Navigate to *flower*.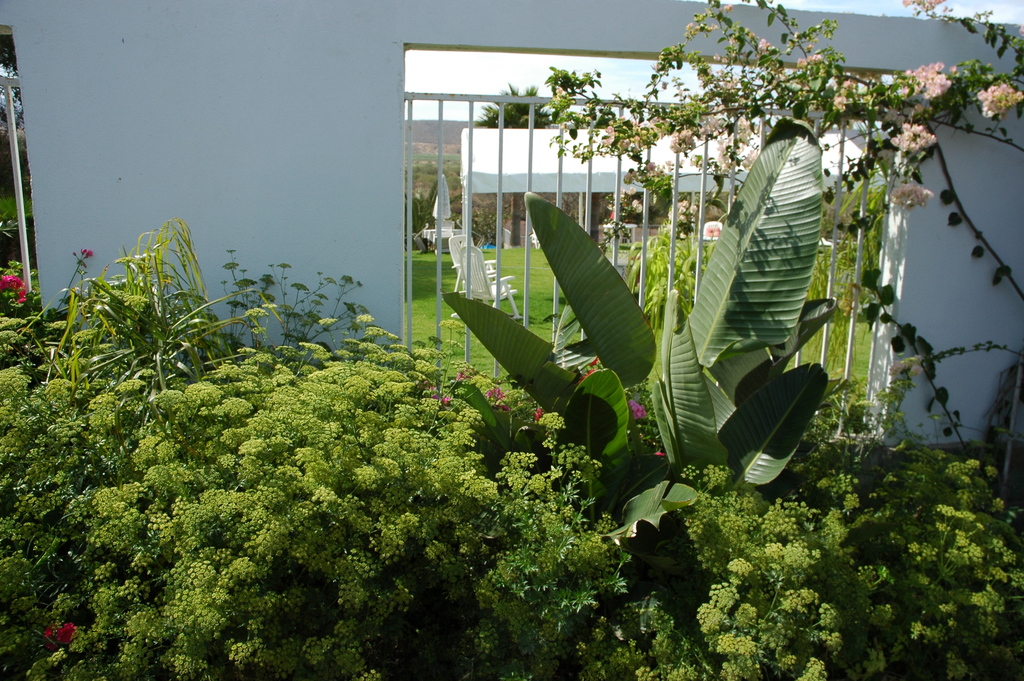
Navigation target: rect(0, 270, 31, 303).
